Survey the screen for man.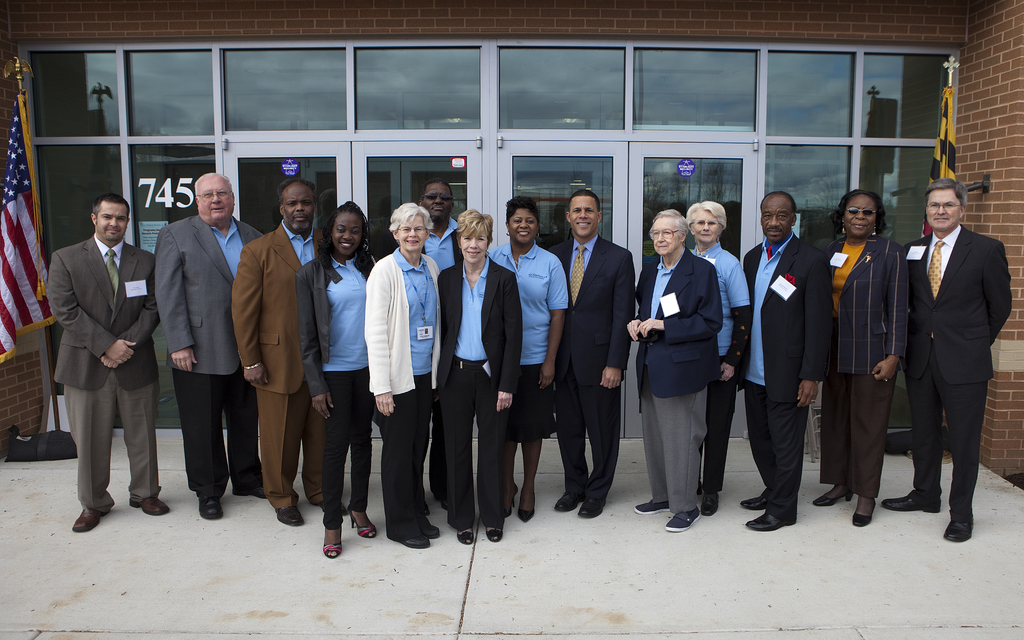
Survey found: [x1=403, y1=168, x2=472, y2=515].
